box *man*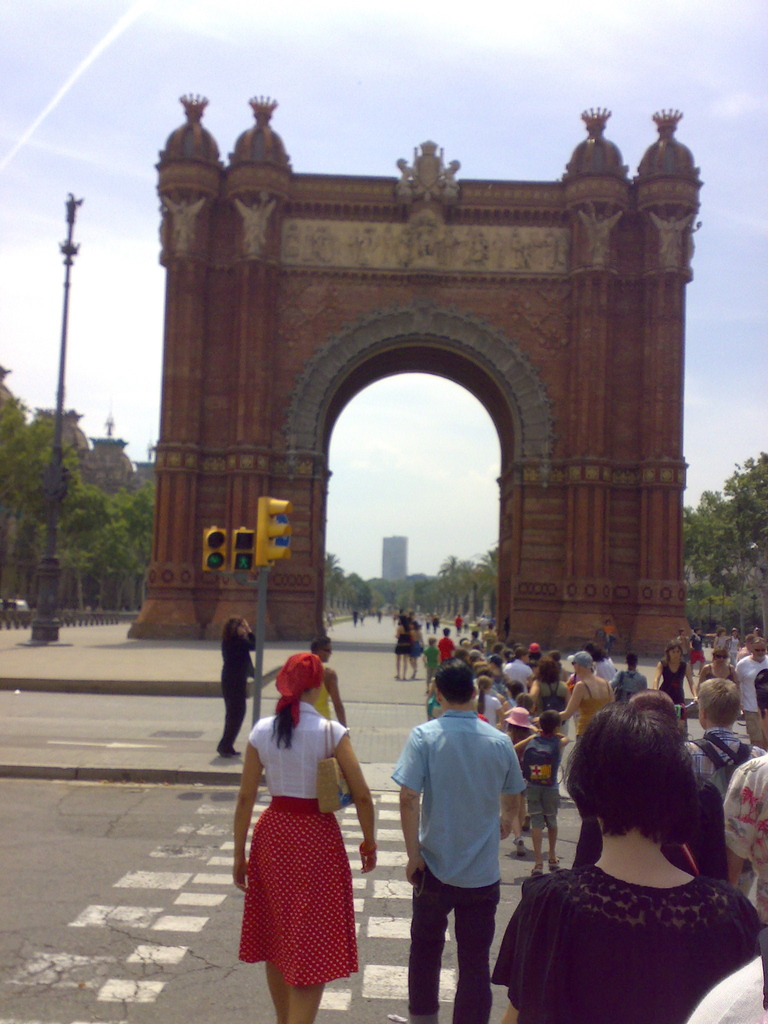
locate(310, 634, 346, 733)
